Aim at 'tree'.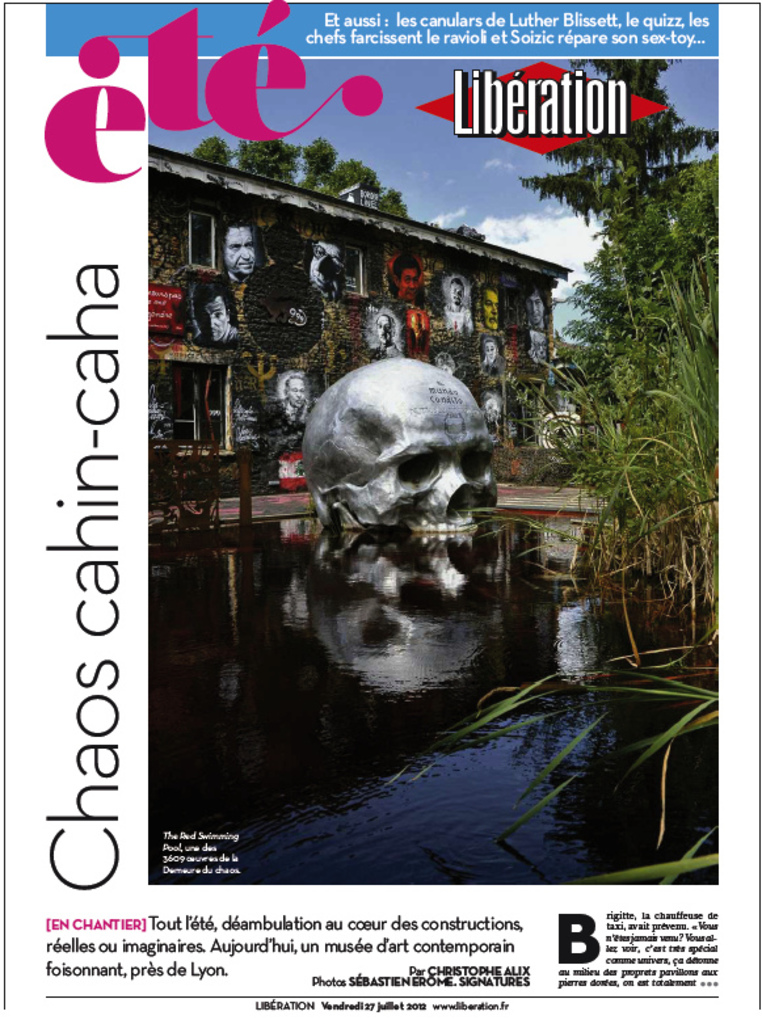
Aimed at [672, 152, 721, 245].
